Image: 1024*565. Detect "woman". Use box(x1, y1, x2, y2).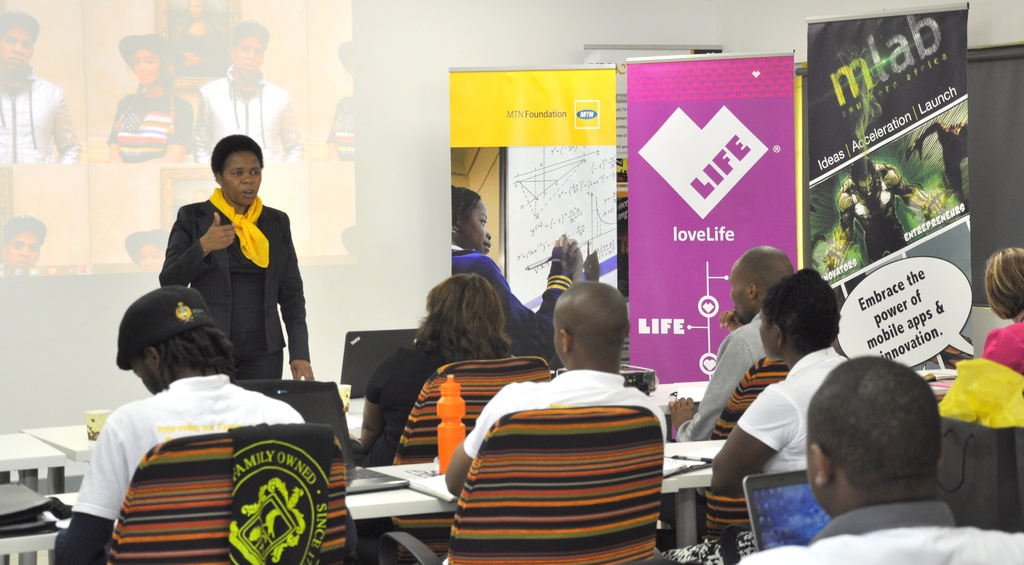
box(347, 270, 527, 466).
